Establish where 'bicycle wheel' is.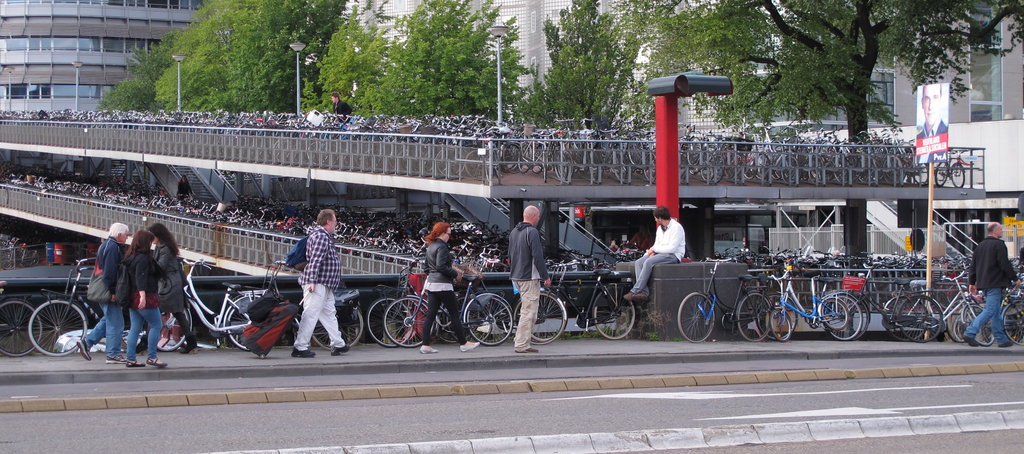
Established at left=513, top=287, right=567, bottom=346.
